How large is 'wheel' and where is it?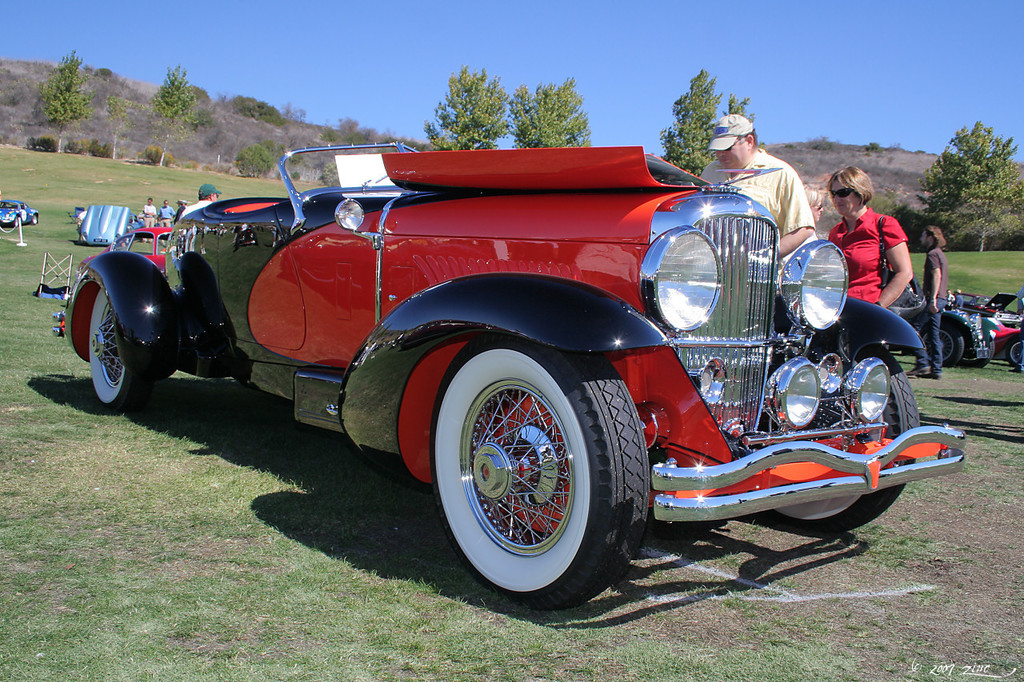
Bounding box: BBox(773, 343, 921, 533).
